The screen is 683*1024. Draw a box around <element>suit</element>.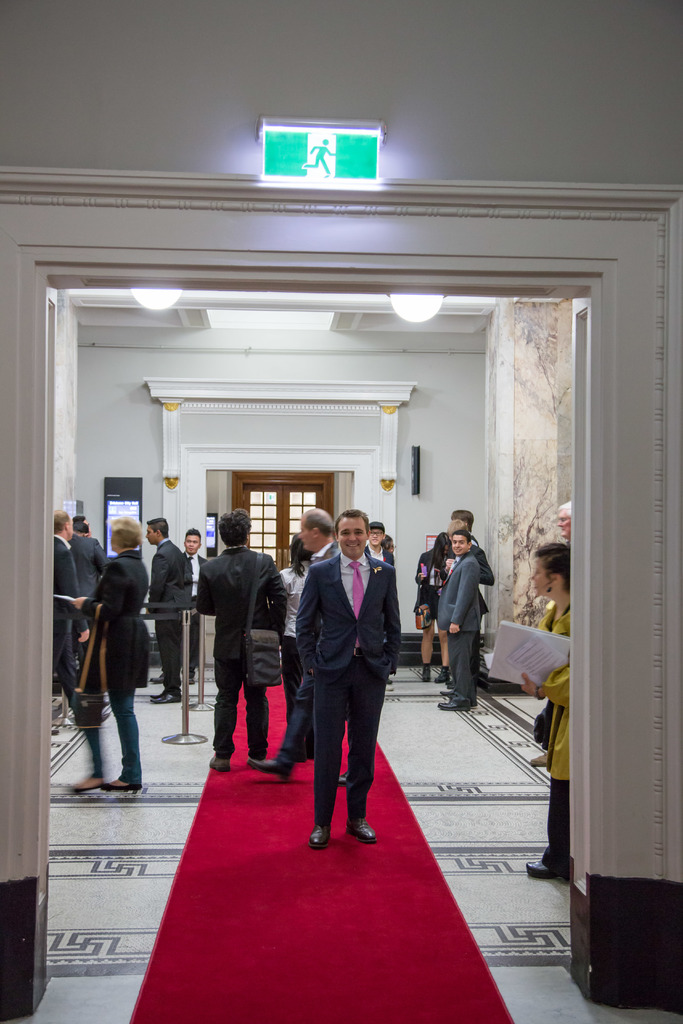
[left=82, top=548, right=152, bottom=691].
